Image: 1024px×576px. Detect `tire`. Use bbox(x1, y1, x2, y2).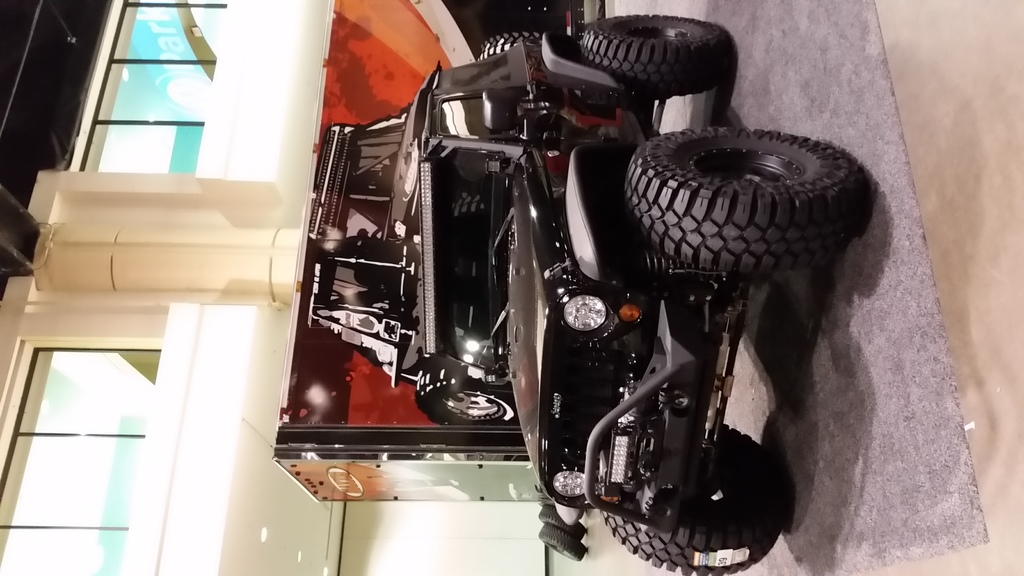
bbox(626, 130, 868, 272).
